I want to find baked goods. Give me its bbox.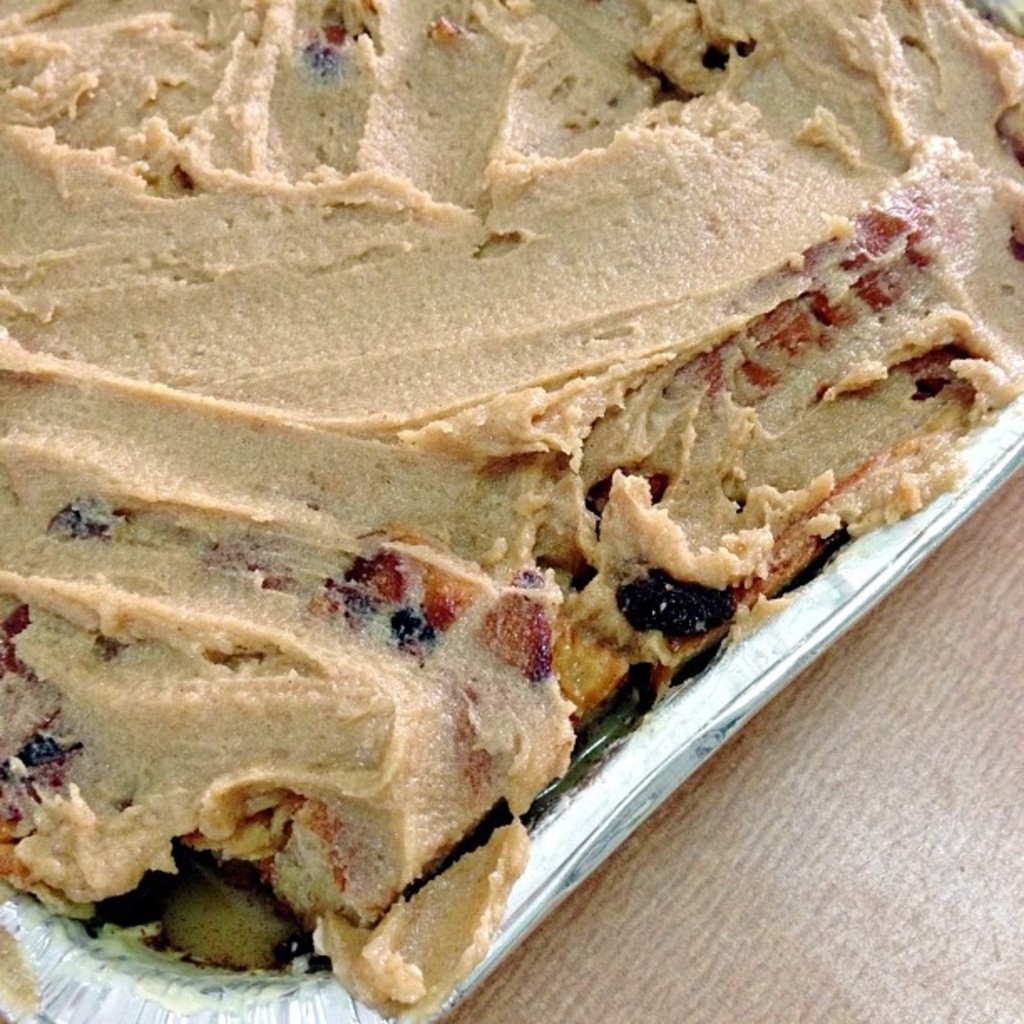
<bbox>0, 0, 1022, 1021</bbox>.
